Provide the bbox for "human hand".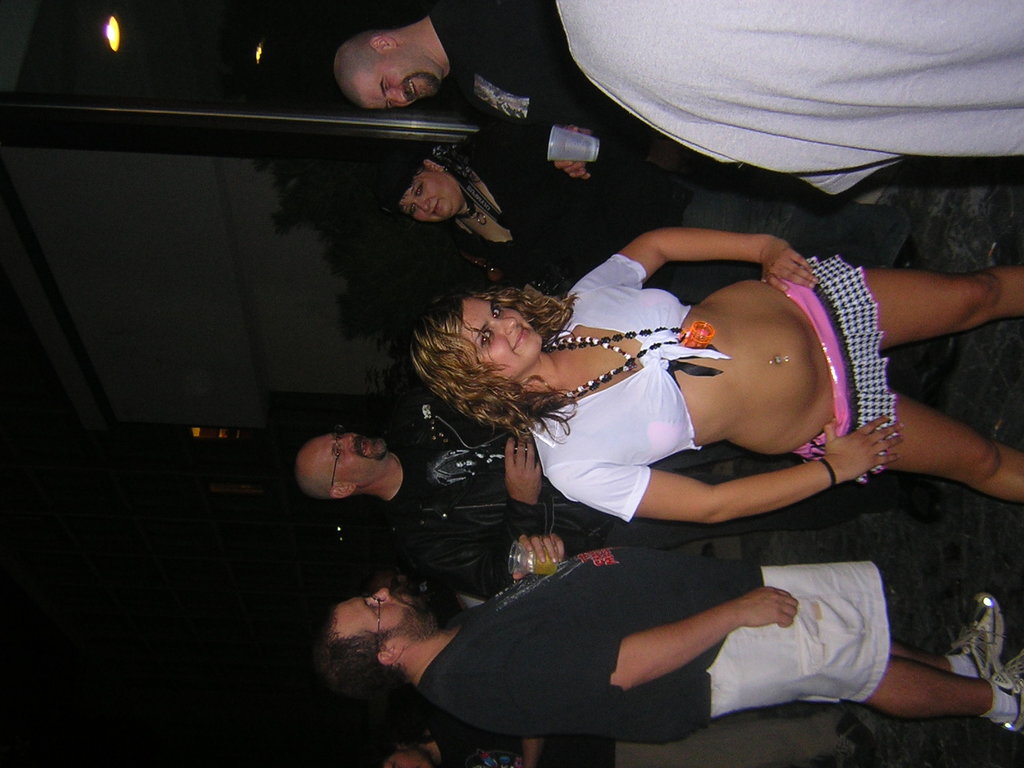
[left=503, top=437, right=543, bottom=509].
